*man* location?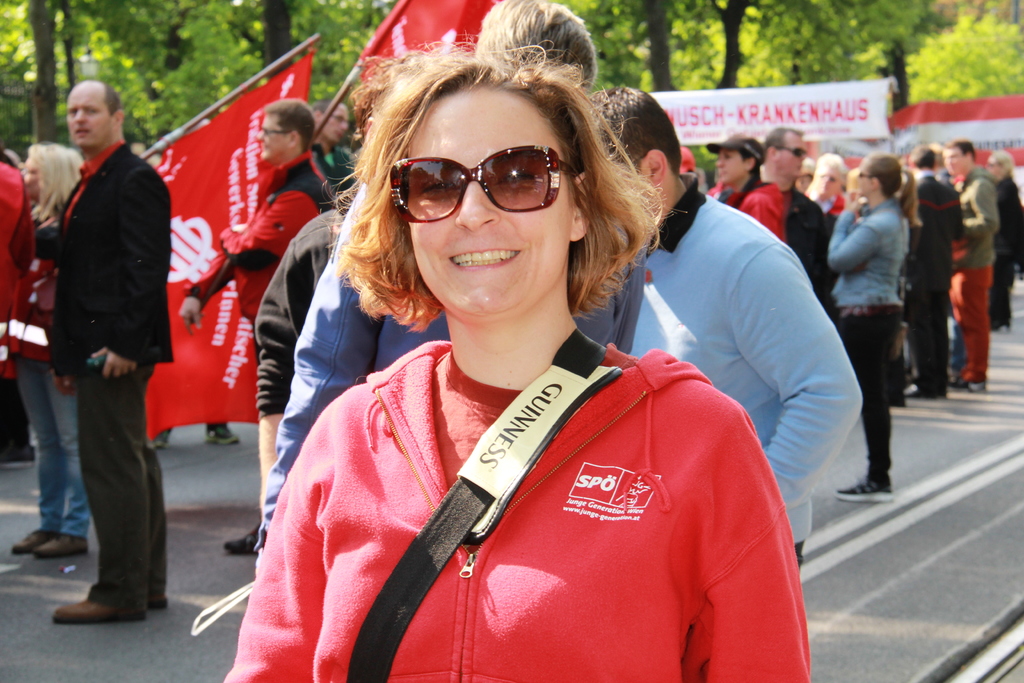
942:136:1001:399
